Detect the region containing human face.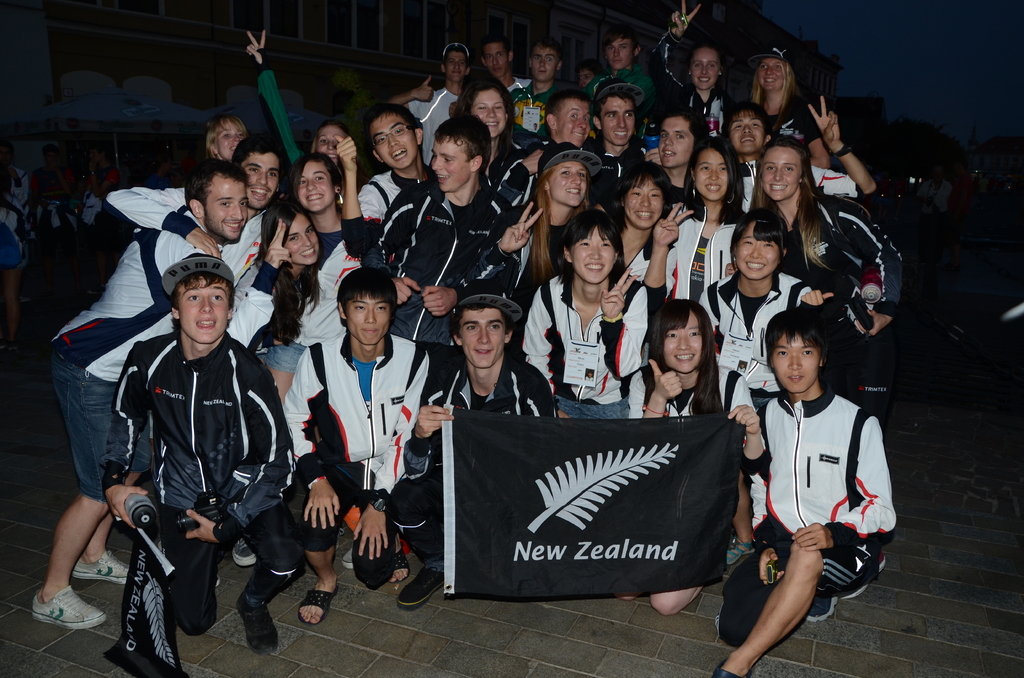
crop(431, 139, 472, 191).
